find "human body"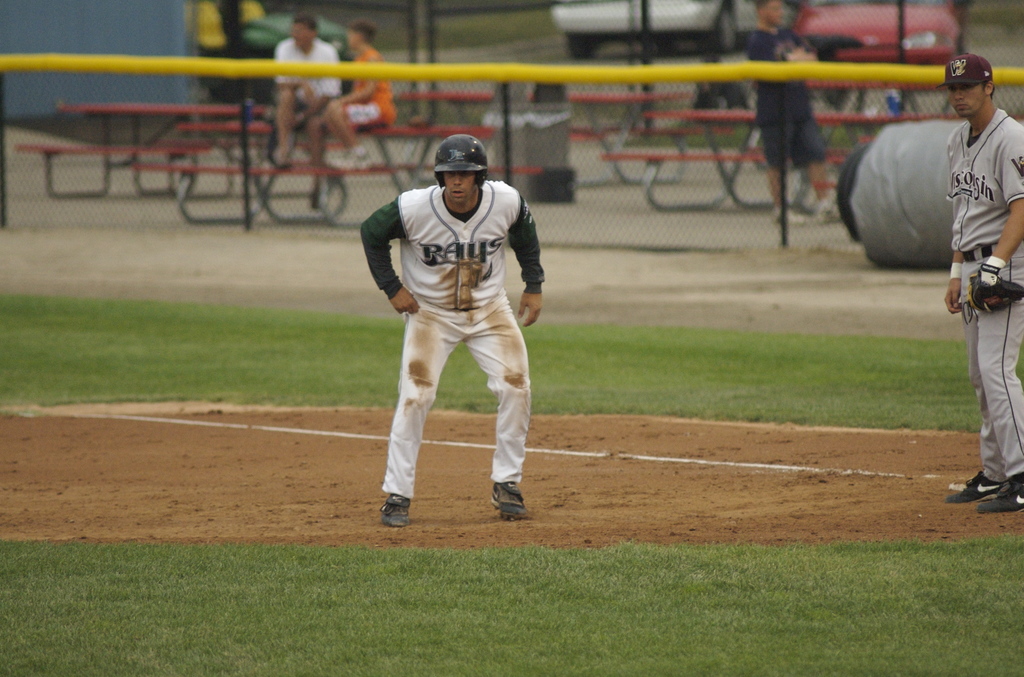
BBox(326, 47, 395, 163)
